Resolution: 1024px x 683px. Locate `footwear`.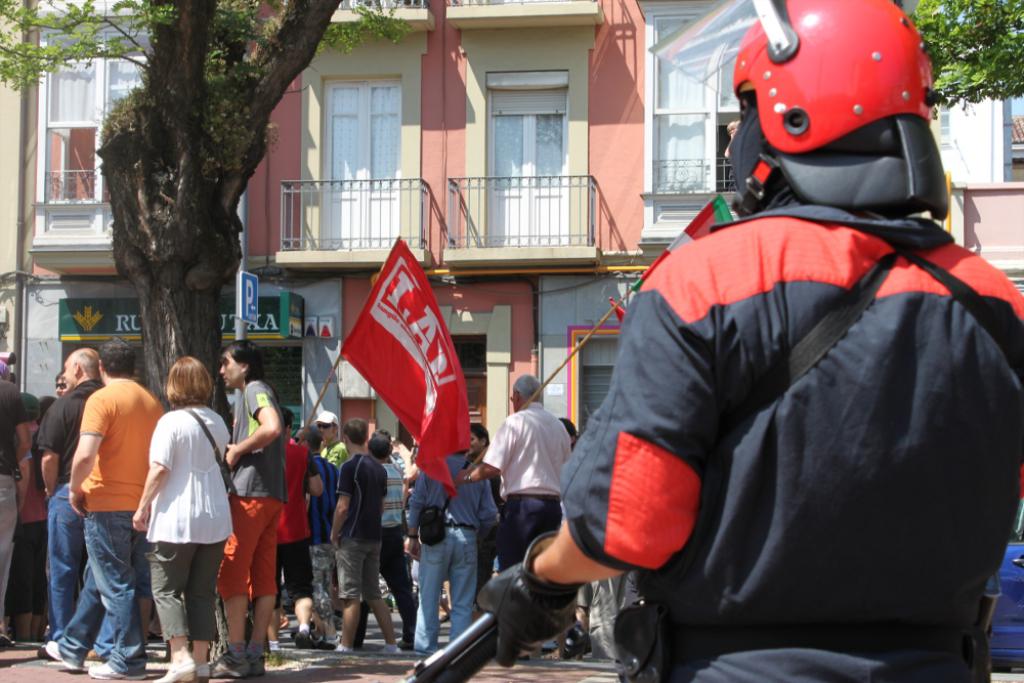
<box>48,637,79,673</box>.
